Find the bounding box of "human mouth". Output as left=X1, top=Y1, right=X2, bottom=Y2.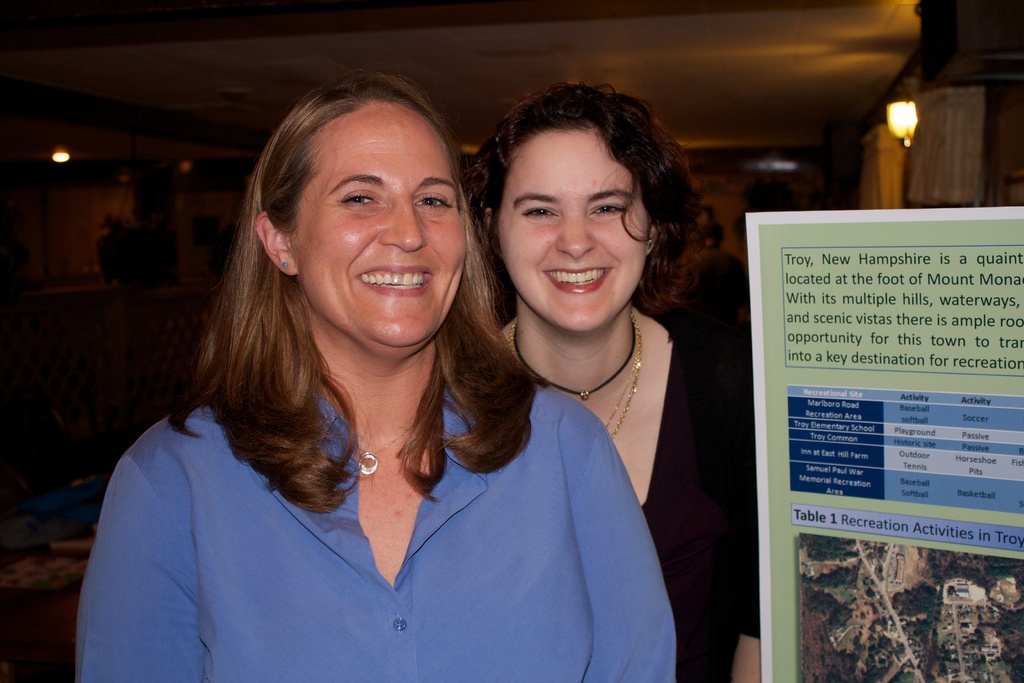
left=540, top=263, right=609, bottom=297.
